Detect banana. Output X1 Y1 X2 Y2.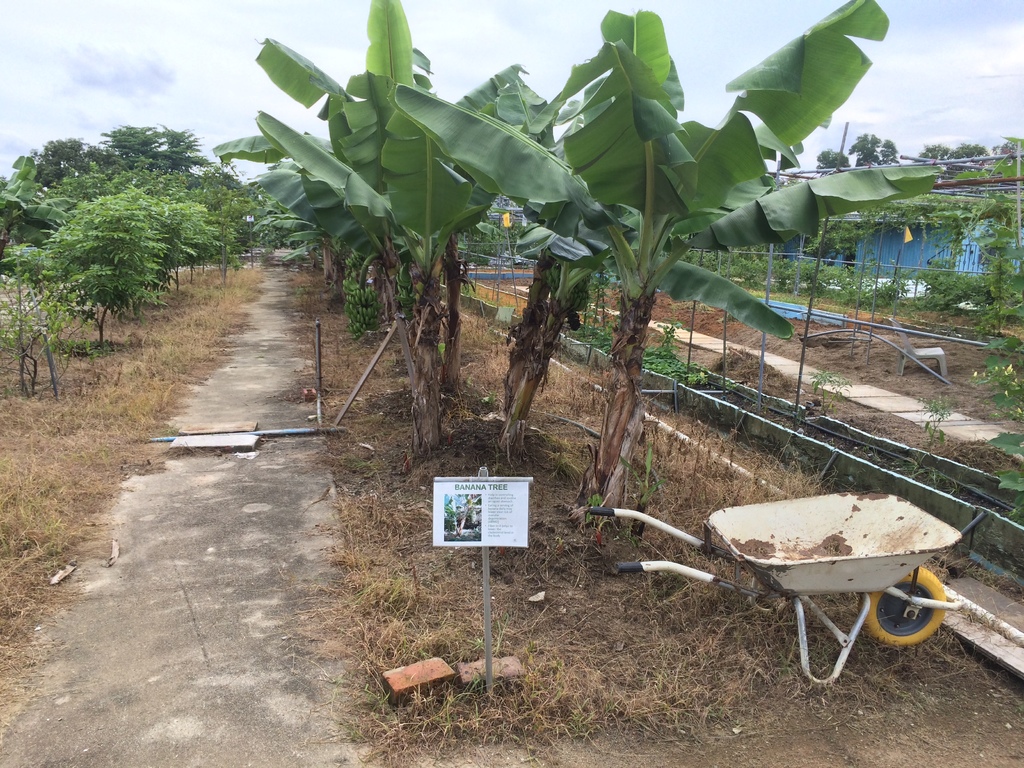
345 250 366 272.
